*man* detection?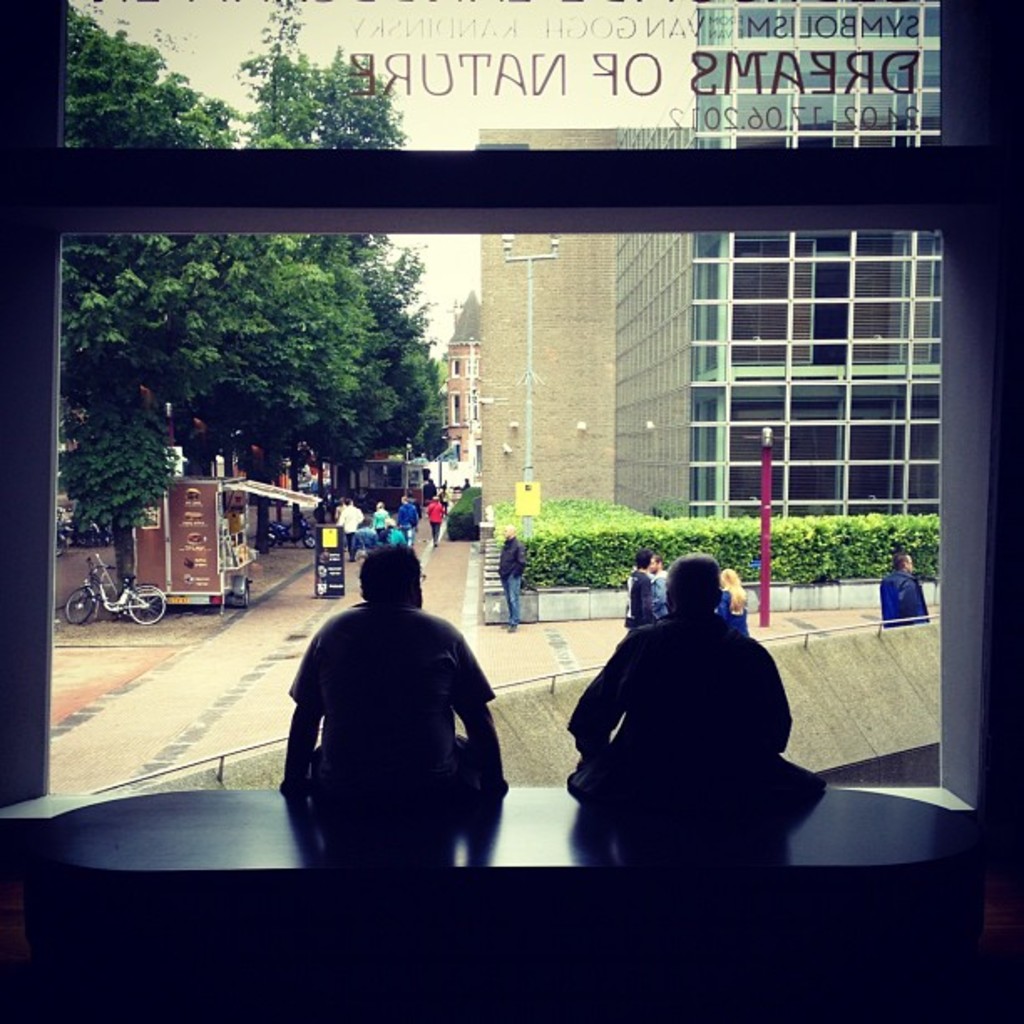
<region>646, 550, 671, 619</region>
